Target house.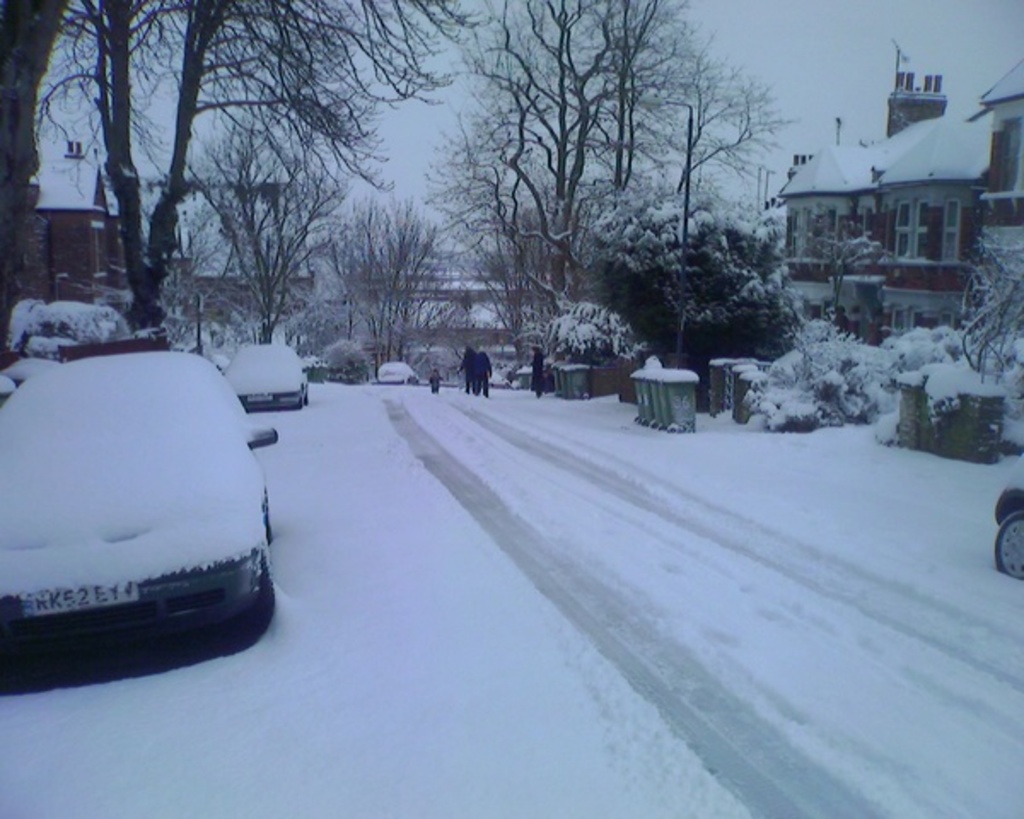
Target region: [140, 179, 317, 343].
